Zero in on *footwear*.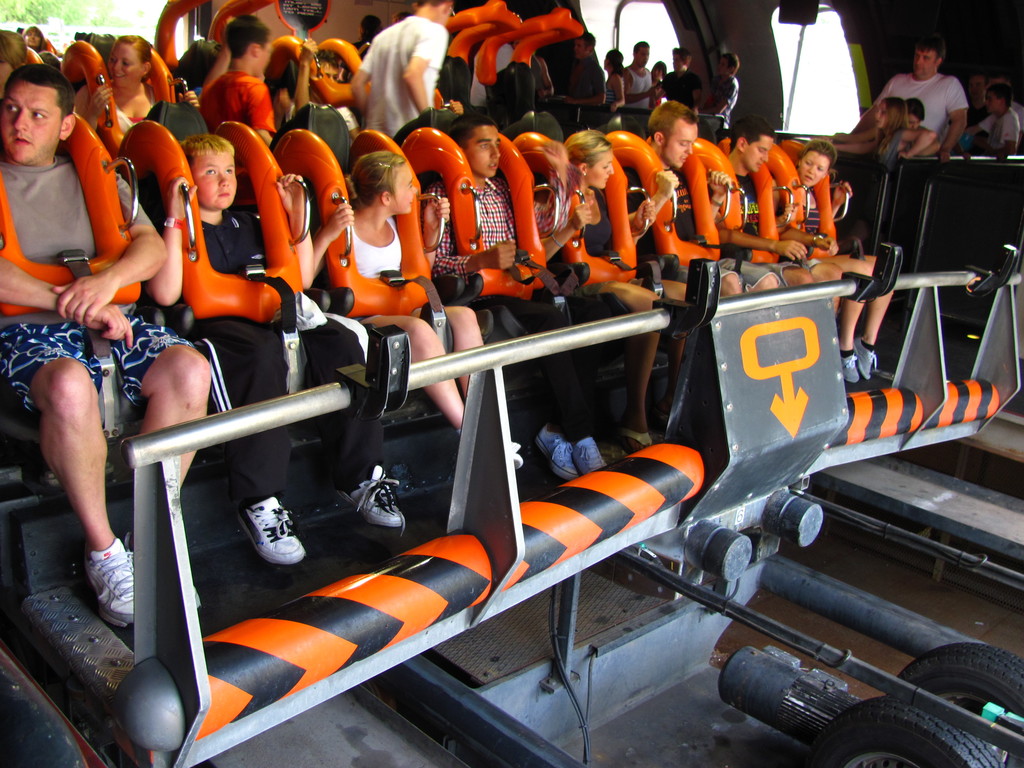
Zeroed in: l=340, t=459, r=413, b=526.
